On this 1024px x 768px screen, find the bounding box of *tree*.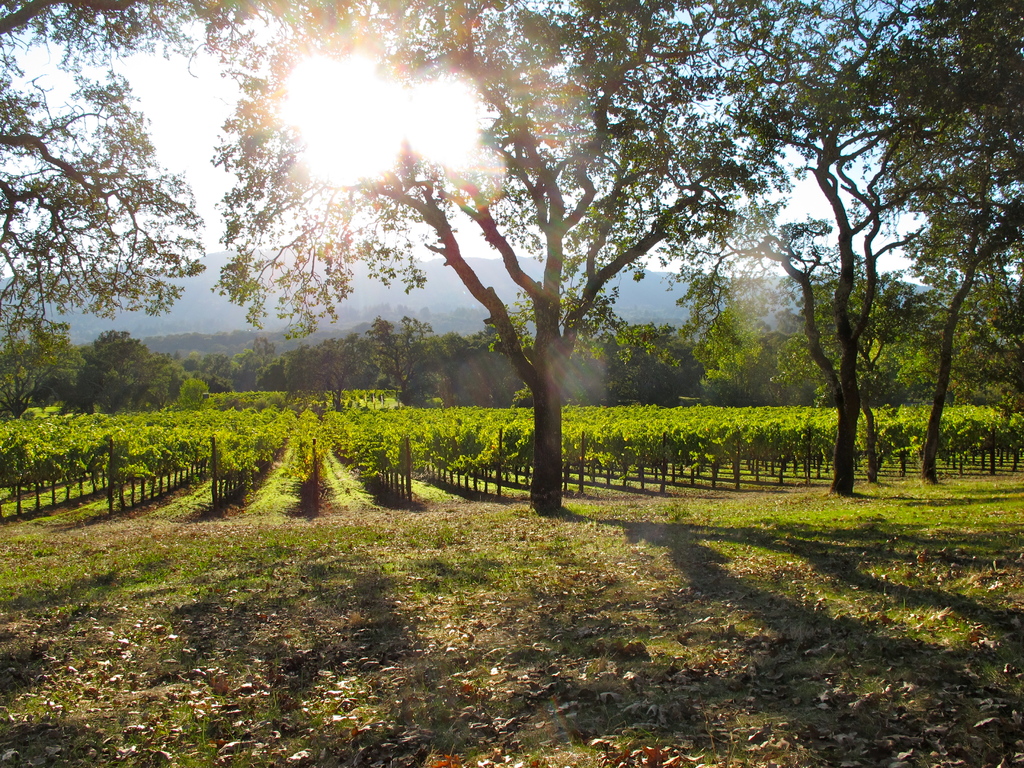
Bounding box: {"left": 715, "top": 0, "right": 952, "bottom": 507}.
